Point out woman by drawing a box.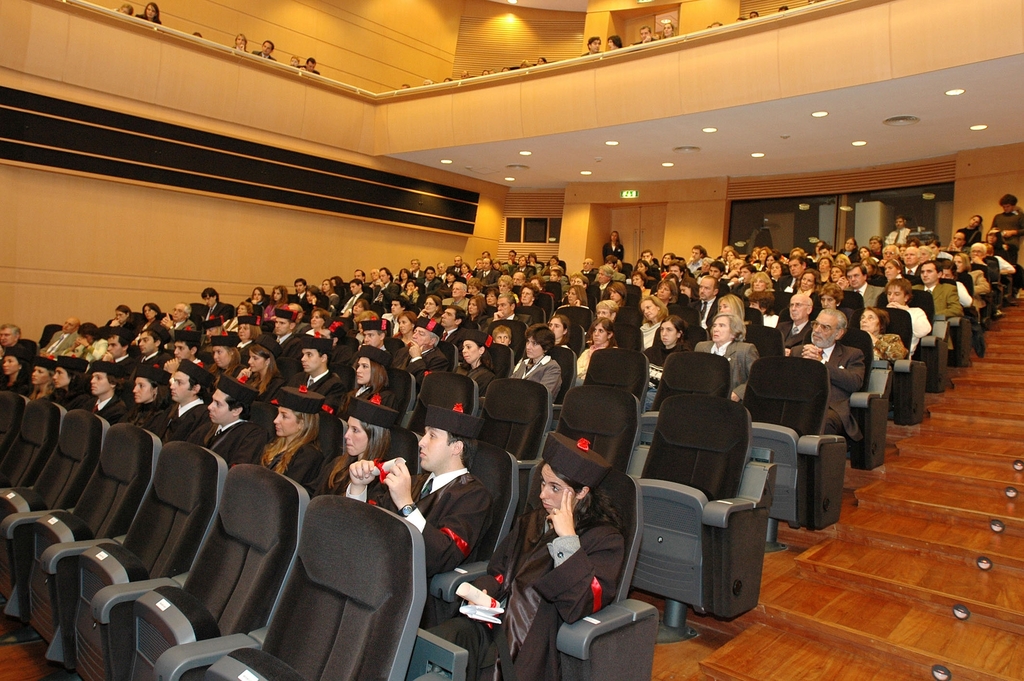
136,3,164,31.
